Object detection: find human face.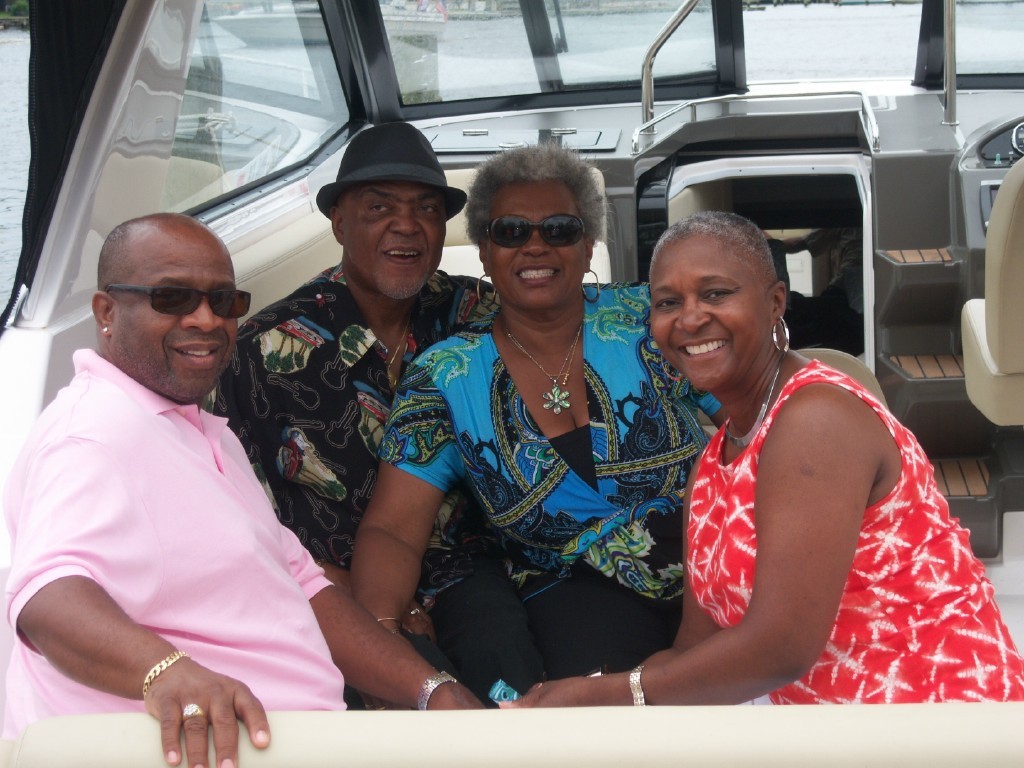
left=485, top=184, right=584, bottom=313.
